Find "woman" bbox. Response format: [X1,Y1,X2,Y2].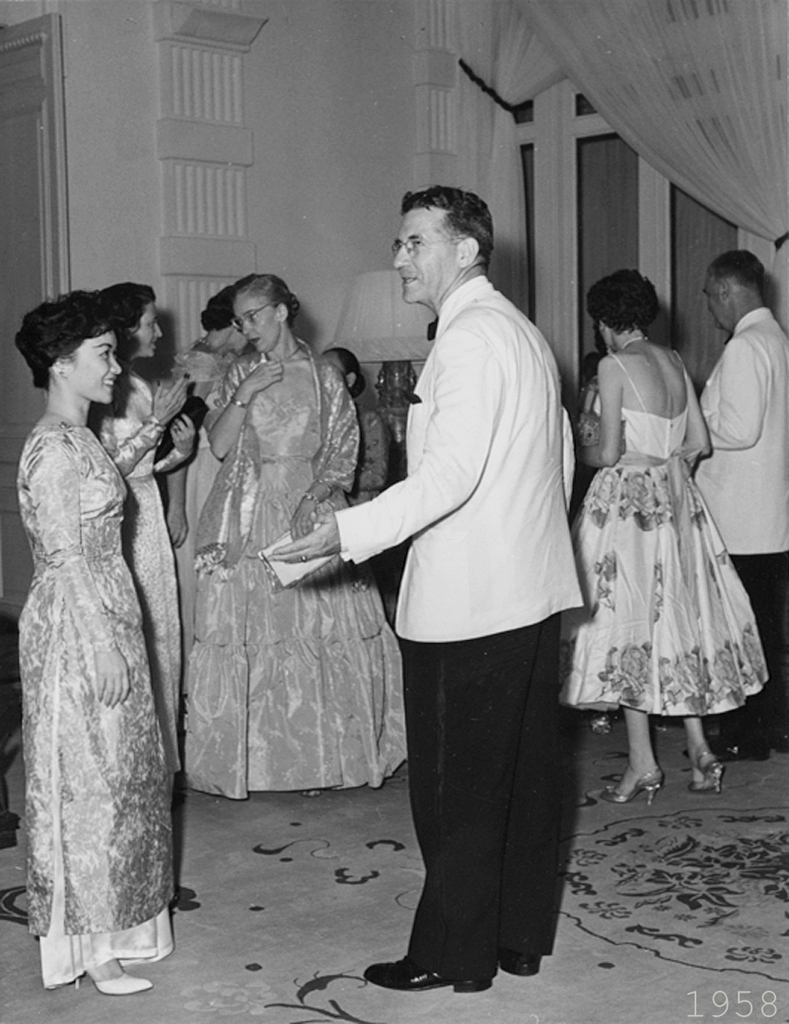
[85,285,206,783].
